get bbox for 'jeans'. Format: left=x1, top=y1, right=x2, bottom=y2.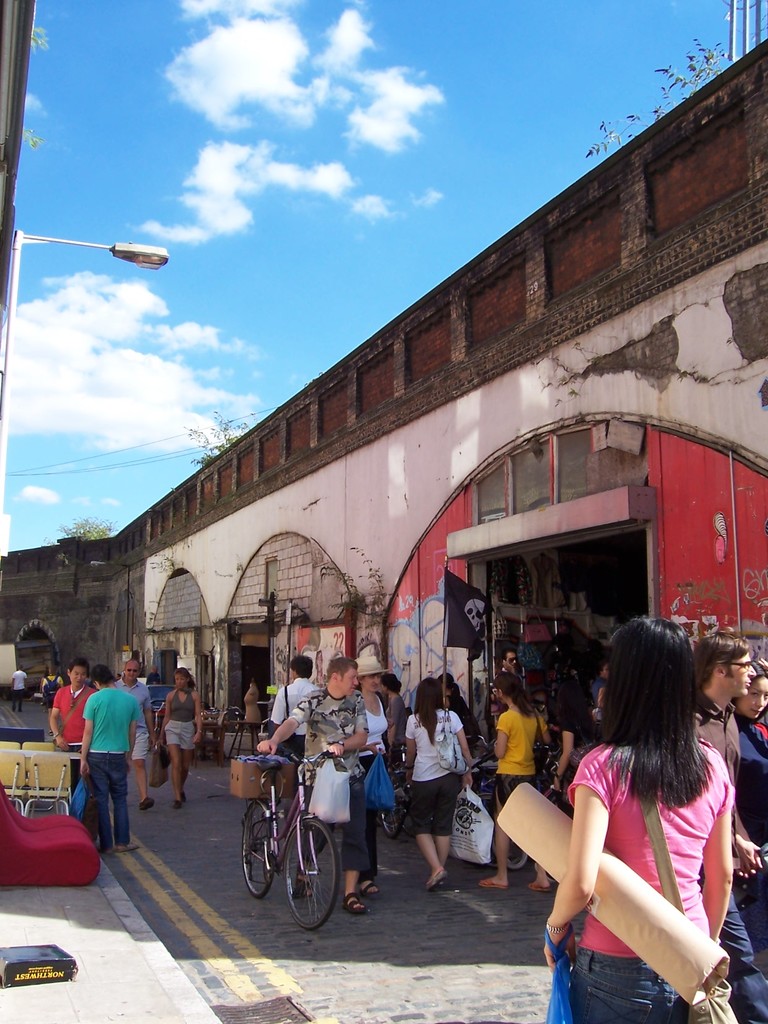
left=555, top=945, right=701, bottom=1005.
